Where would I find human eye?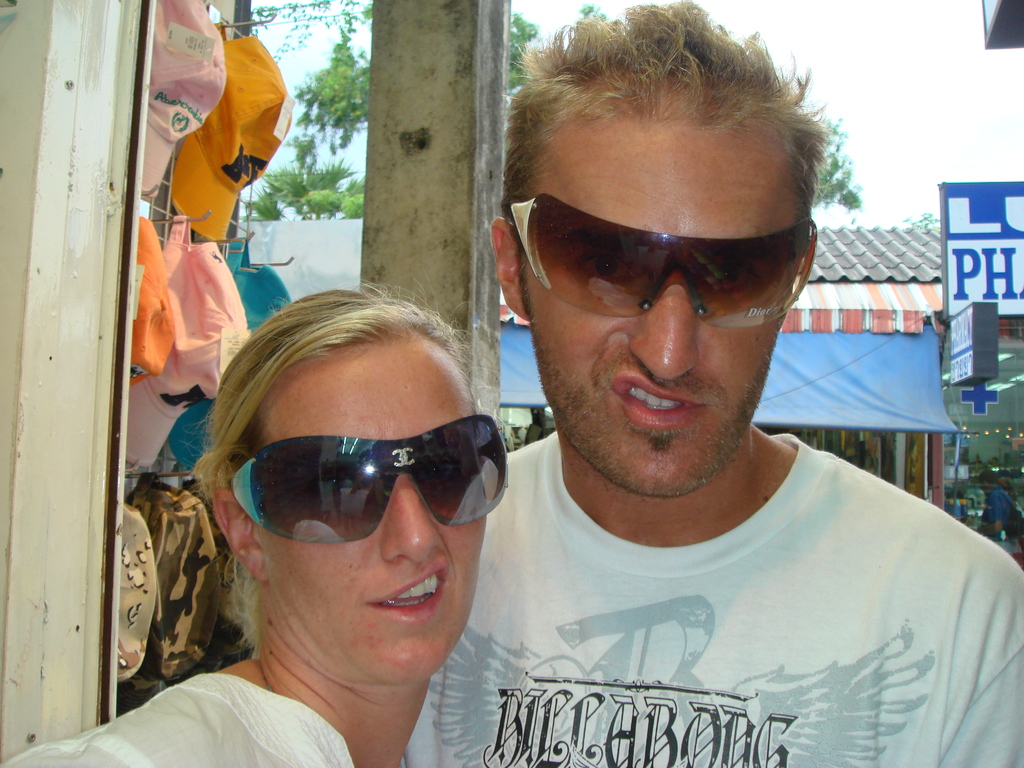
At 297:472:355:511.
